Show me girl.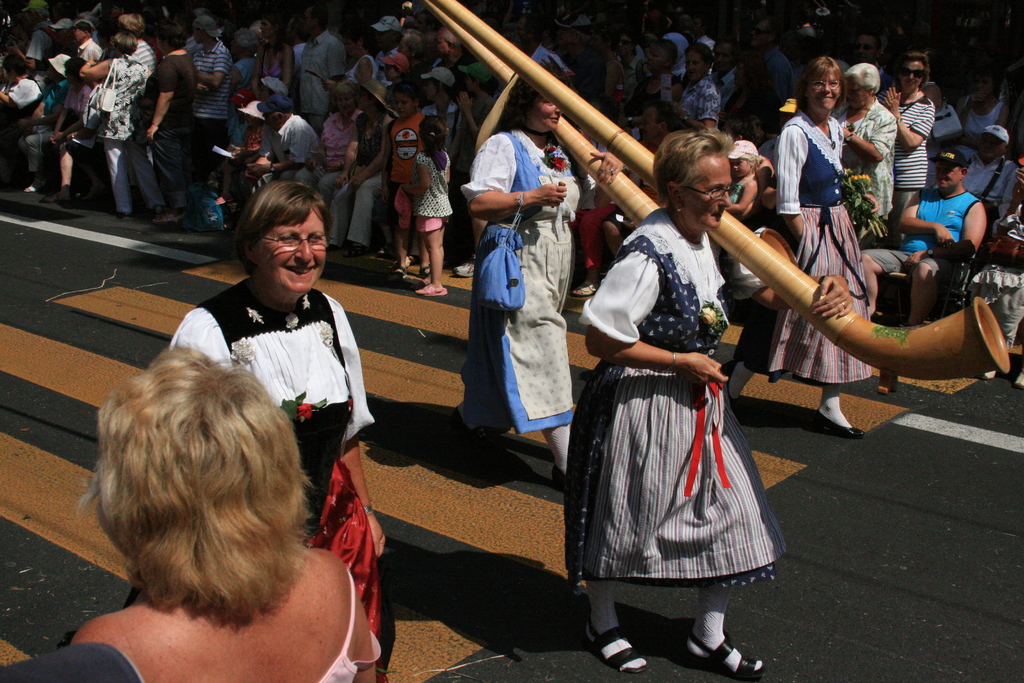
girl is here: bbox=[216, 100, 264, 204].
